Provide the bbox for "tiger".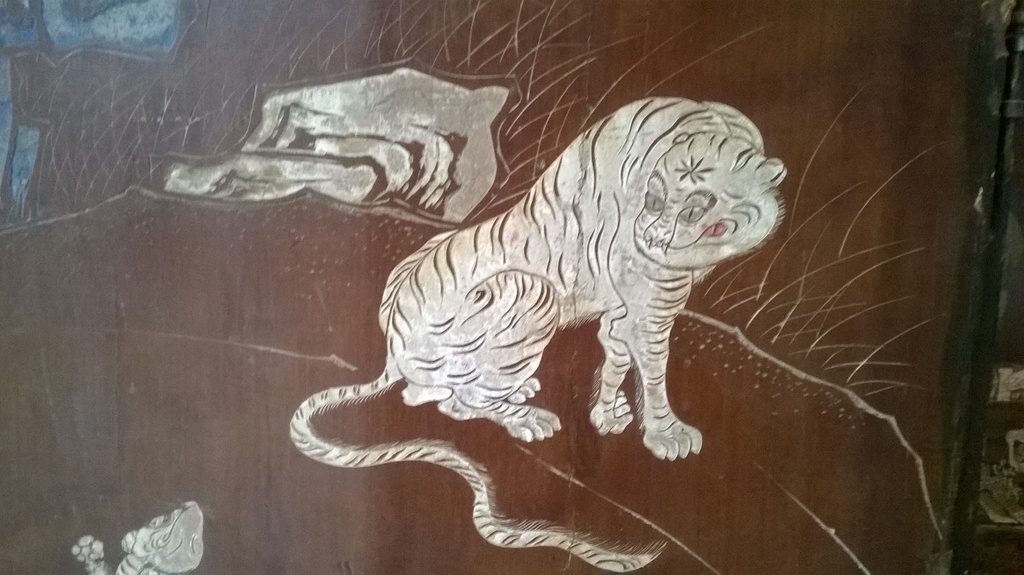
288/93/788/574.
